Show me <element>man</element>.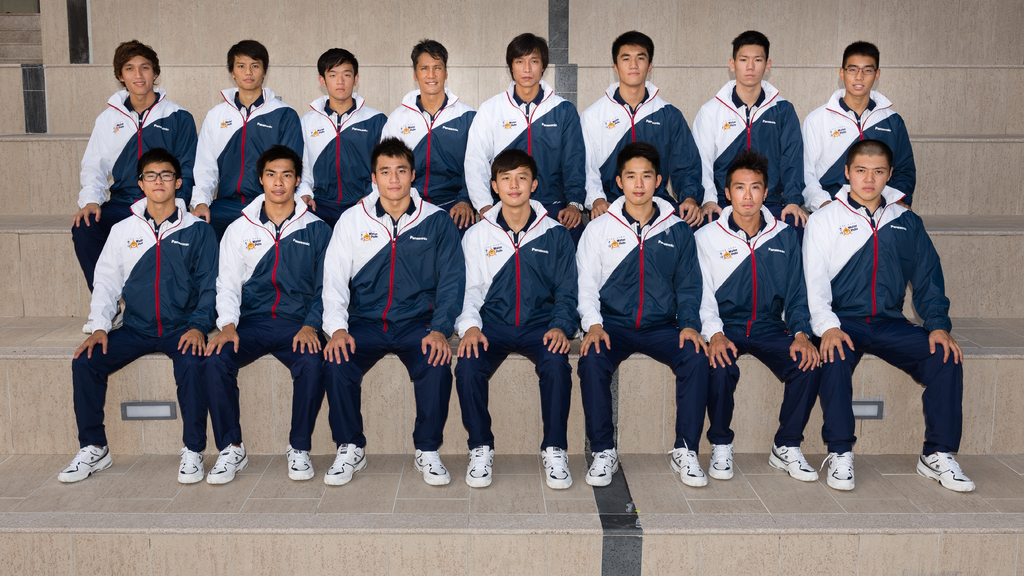
<element>man</element> is here: [x1=691, y1=29, x2=808, y2=225].
